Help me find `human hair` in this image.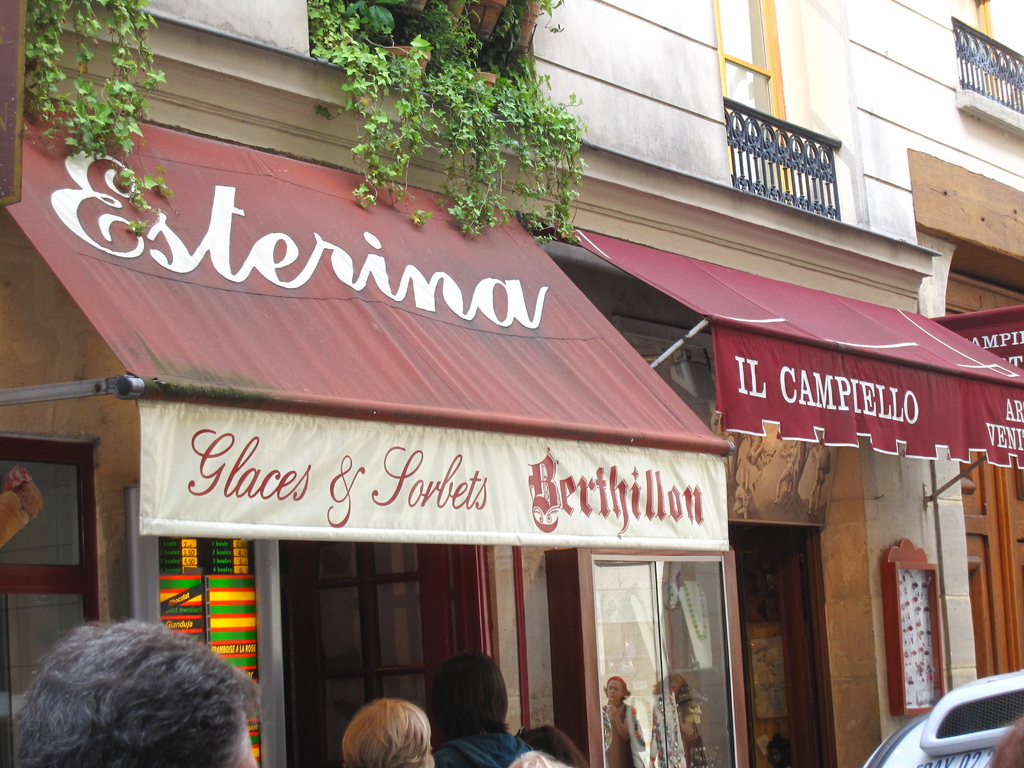
Found it: <box>432,648,513,734</box>.
